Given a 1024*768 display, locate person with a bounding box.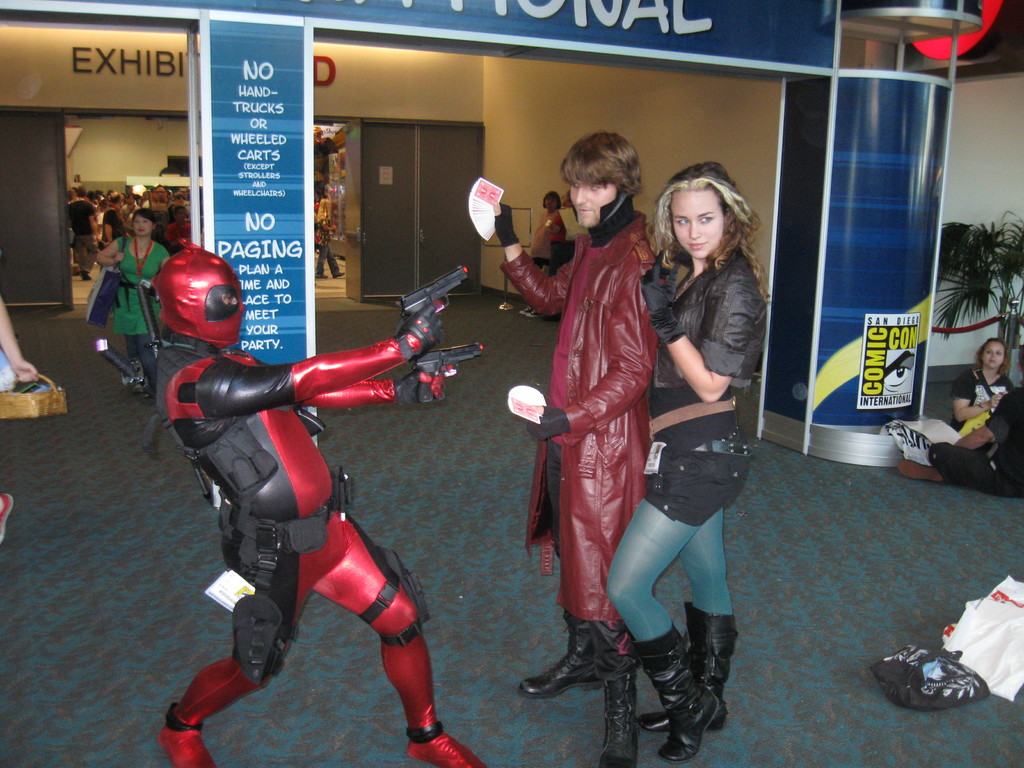
Located: bbox=(164, 182, 441, 739).
